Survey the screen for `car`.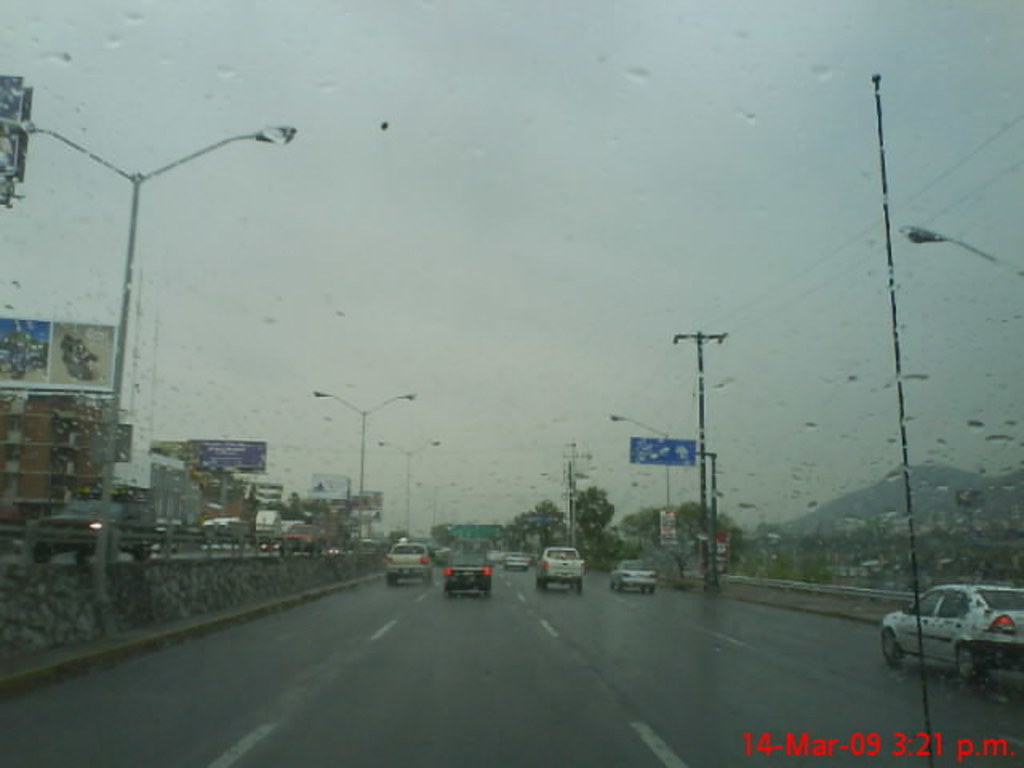
Survey found: left=280, top=518, right=336, bottom=549.
